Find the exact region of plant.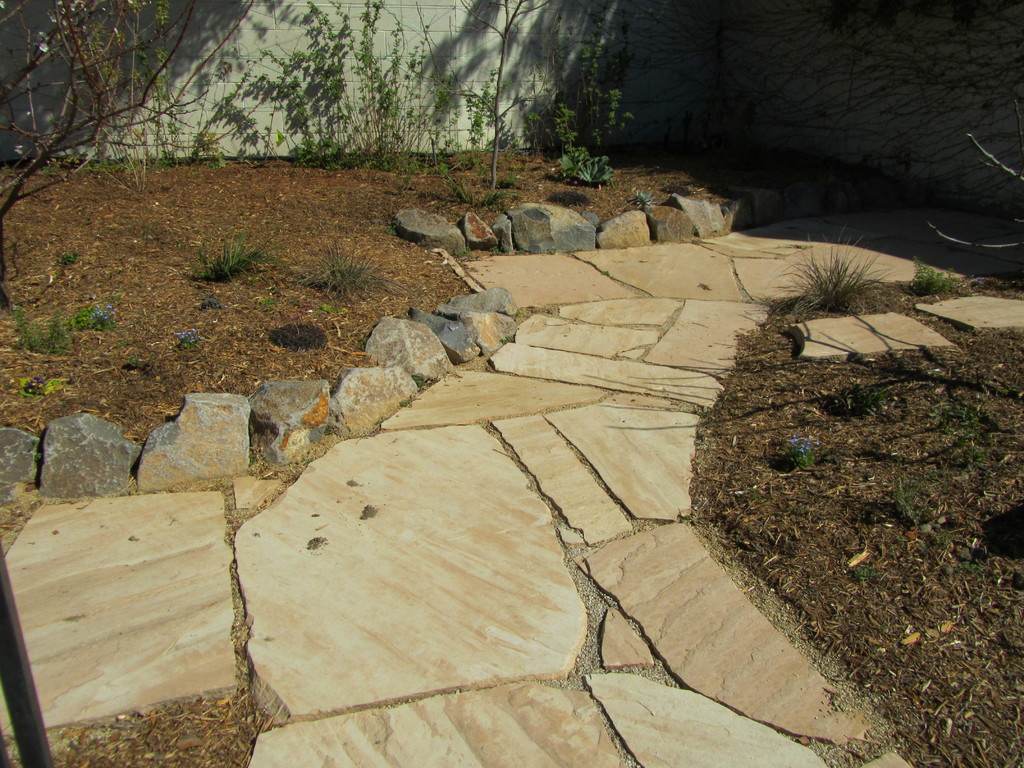
Exact region: (left=890, top=472, right=932, bottom=525).
